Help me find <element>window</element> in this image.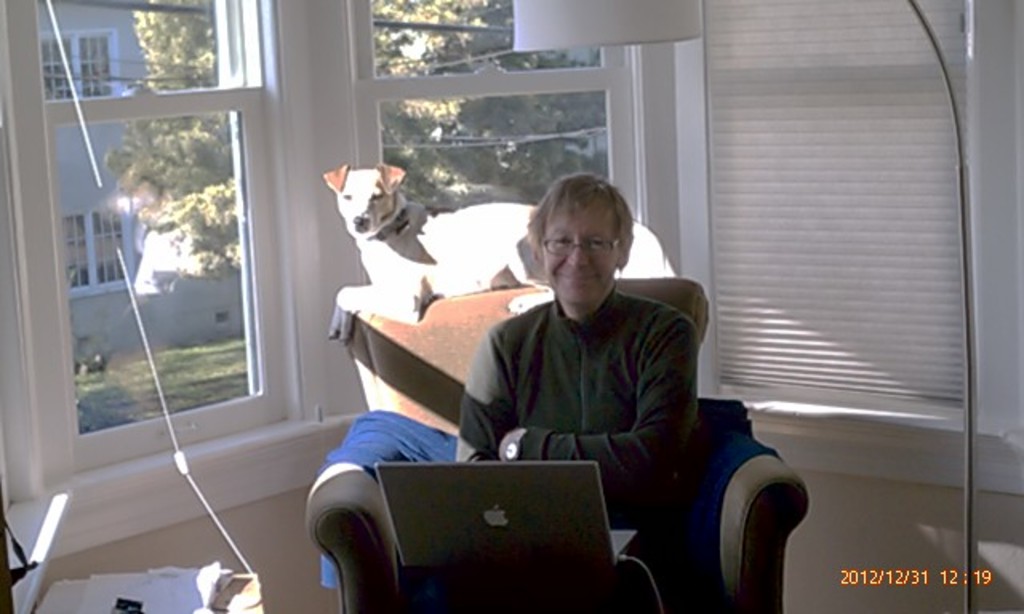
Found it: bbox(32, 10, 298, 460).
